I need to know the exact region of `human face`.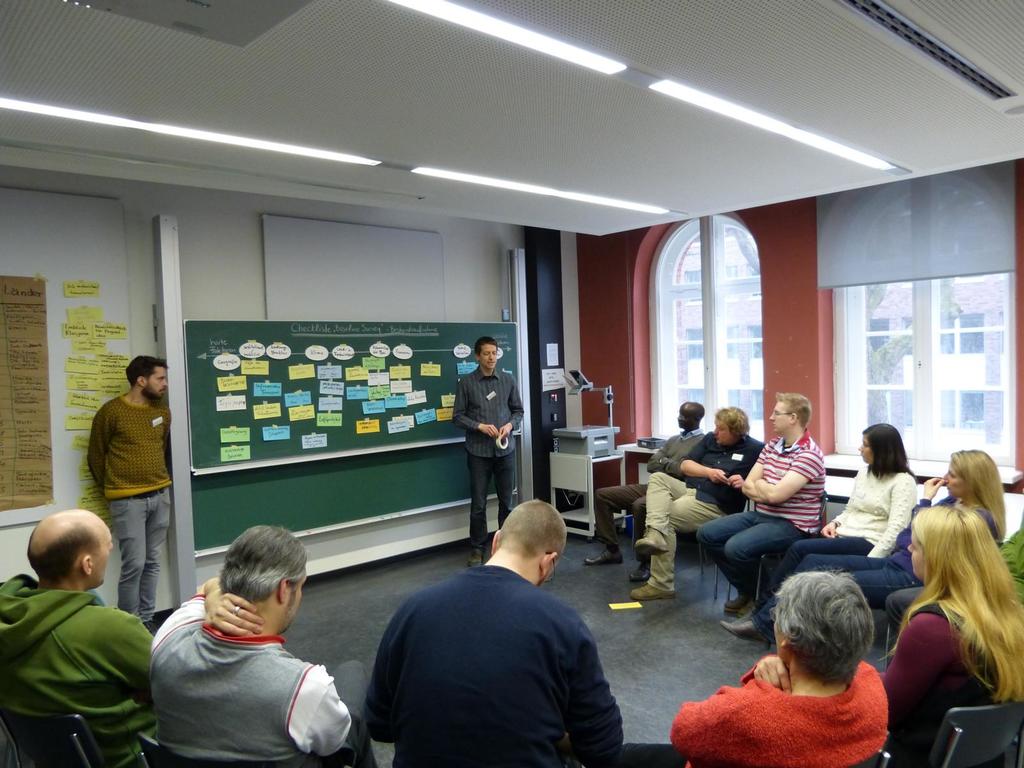
Region: Rect(767, 403, 789, 434).
